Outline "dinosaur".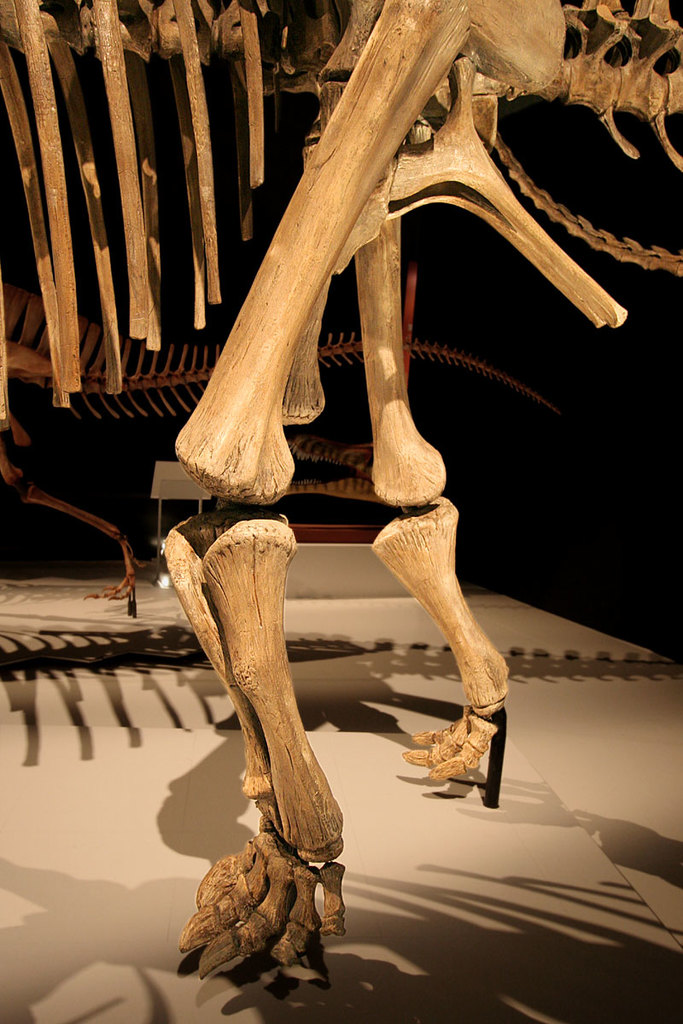
Outline: detection(0, 278, 567, 617).
